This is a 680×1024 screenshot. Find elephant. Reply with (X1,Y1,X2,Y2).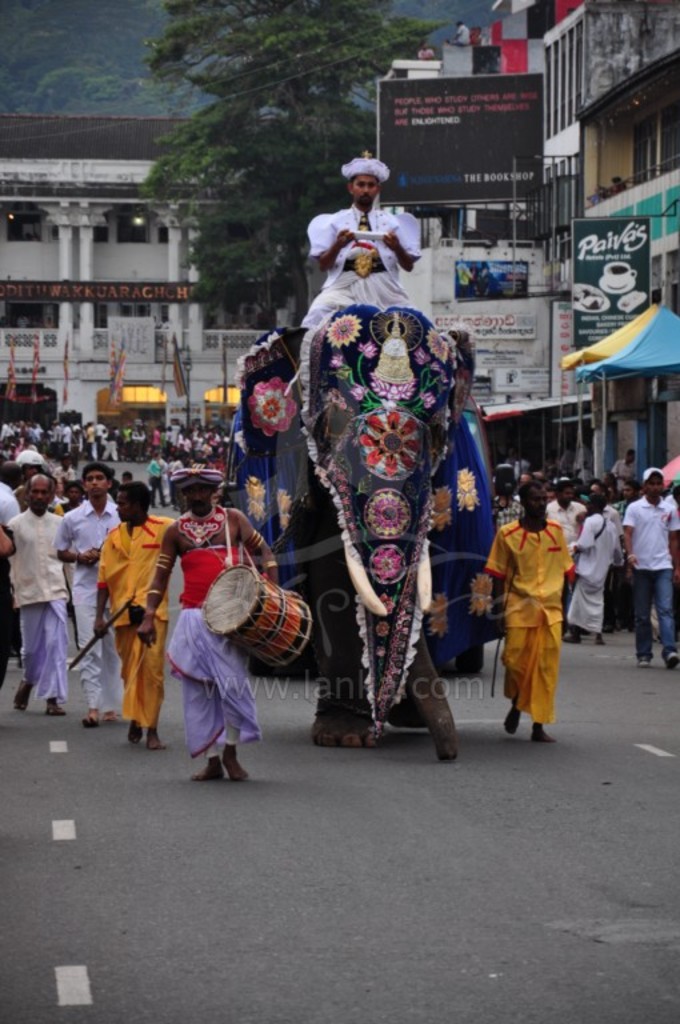
(239,301,495,740).
